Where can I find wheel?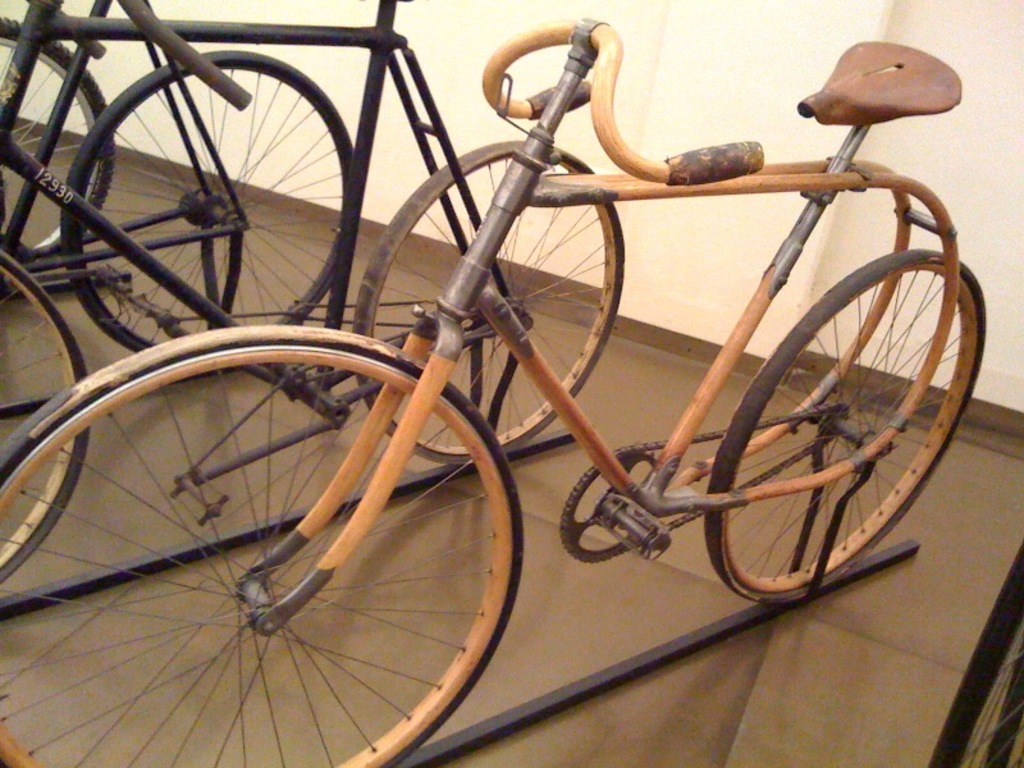
You can find it at 64,51,356,355.
